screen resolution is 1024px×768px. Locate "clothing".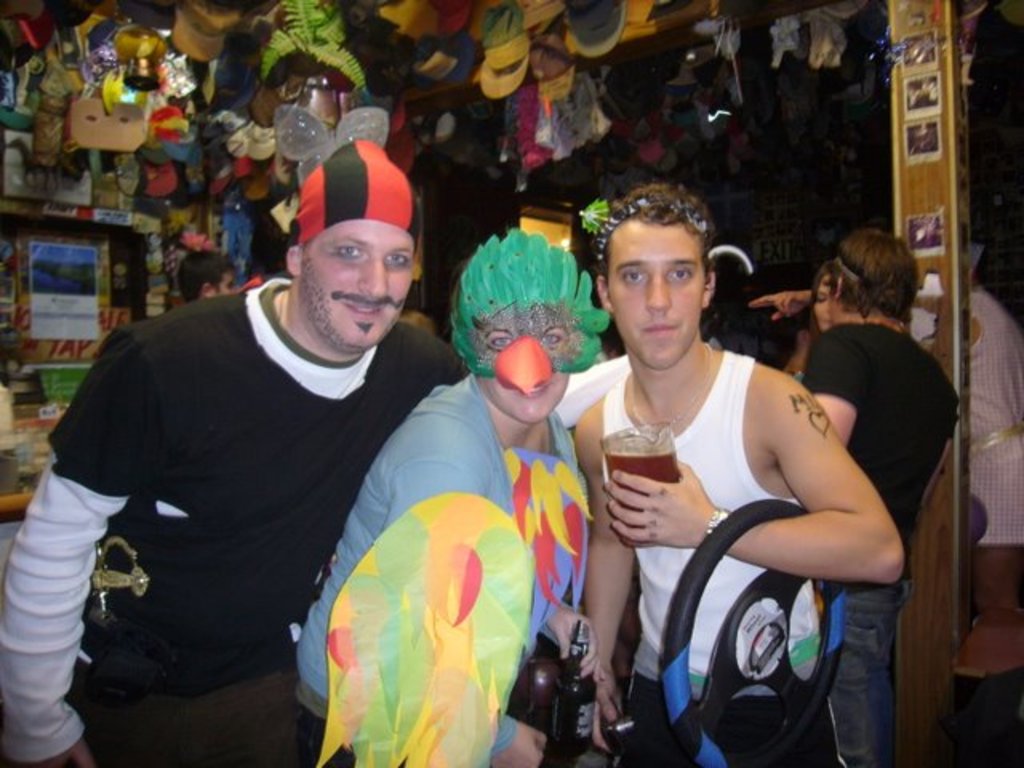
left=963, top=285, right=1021, bottom=544.
